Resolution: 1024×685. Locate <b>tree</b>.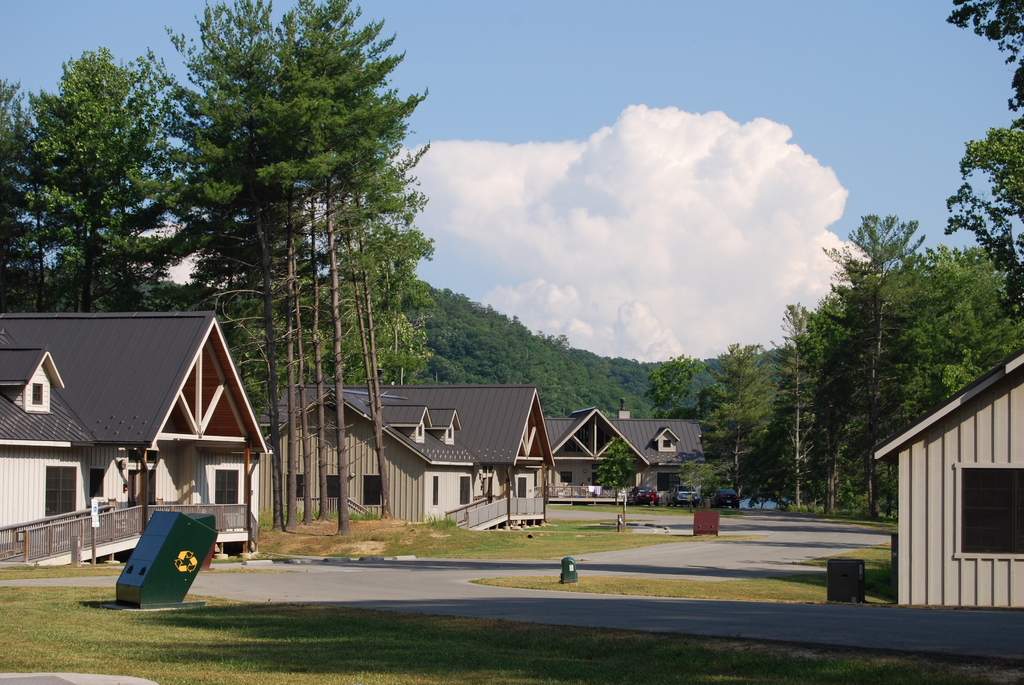
x1=938, y1=127, x2=1023, y2=336.
